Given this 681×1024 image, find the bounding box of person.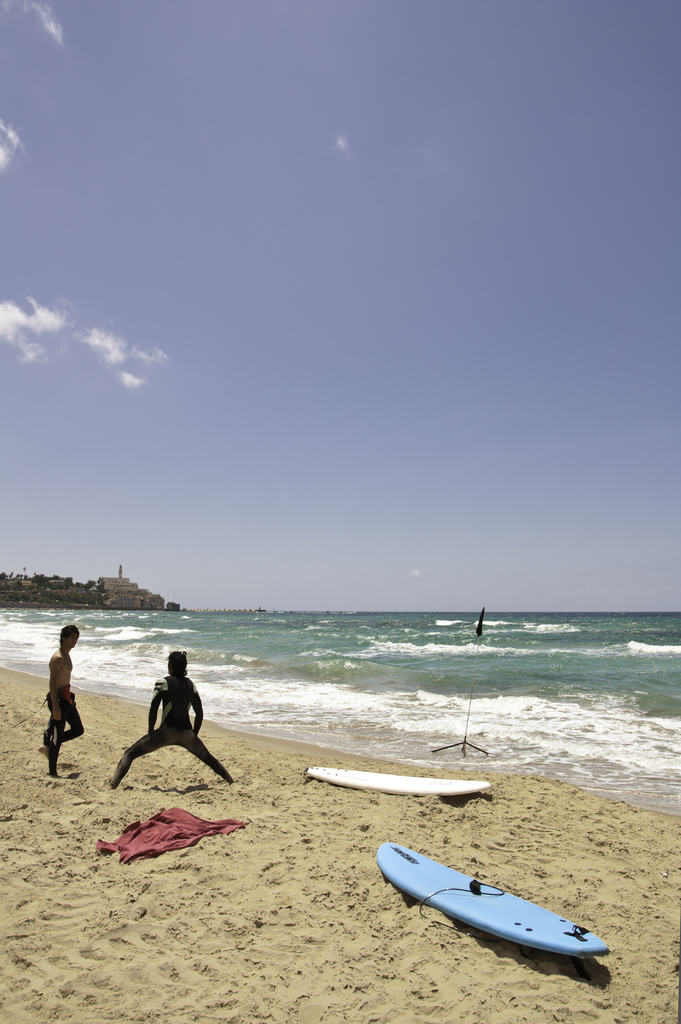
103, 647, 238, 781.
